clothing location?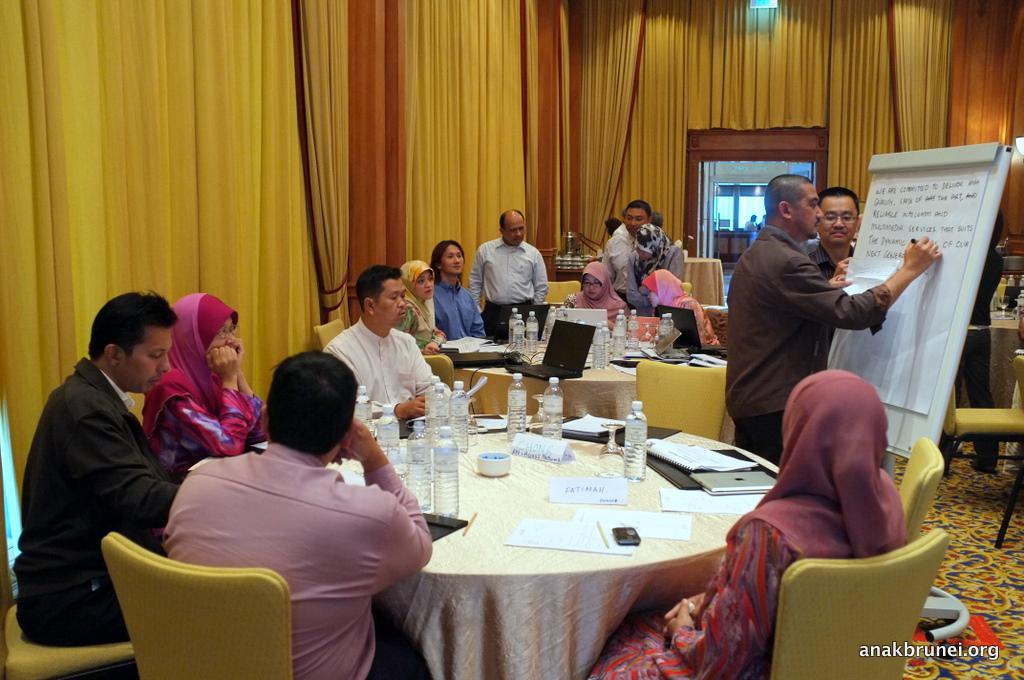
437,277,486,337
